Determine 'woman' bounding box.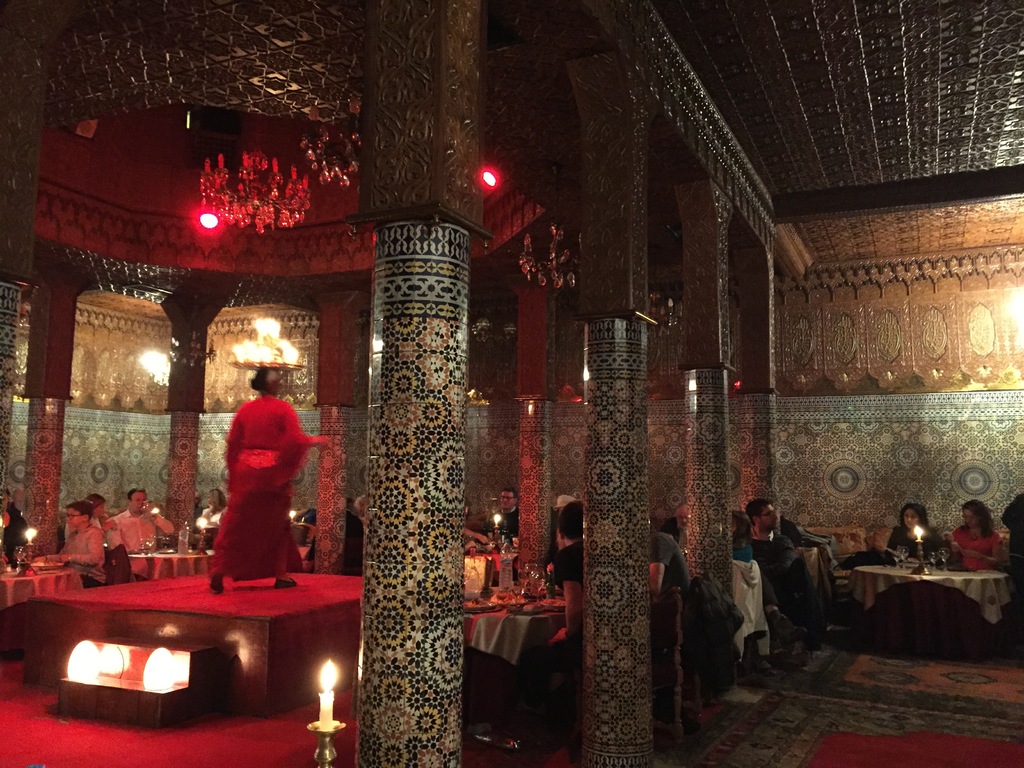
Determined: rect(197, 486, 225, 525).
